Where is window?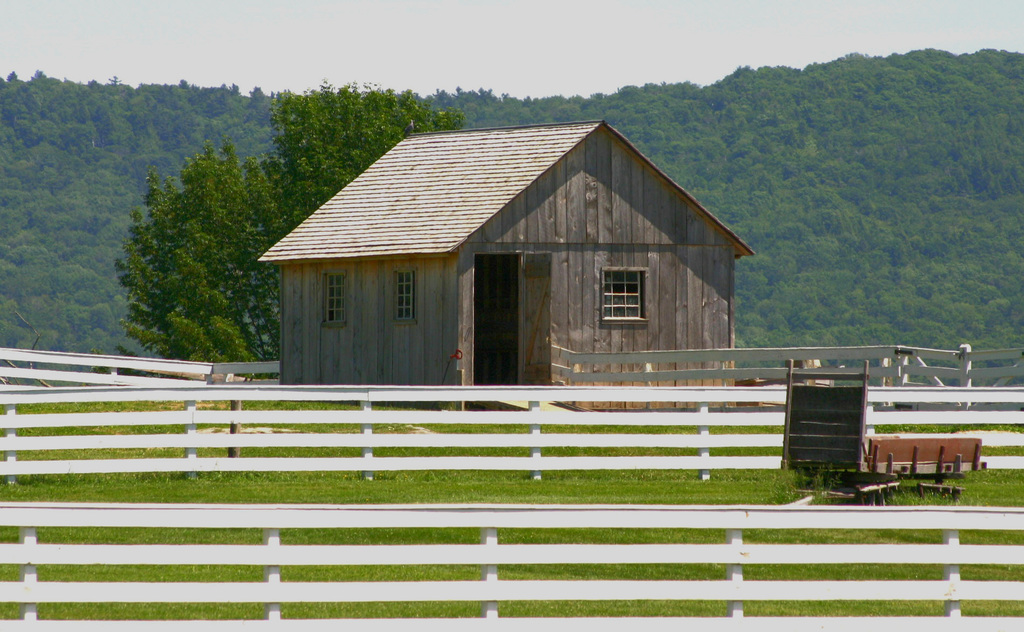
321/272/345/325.
